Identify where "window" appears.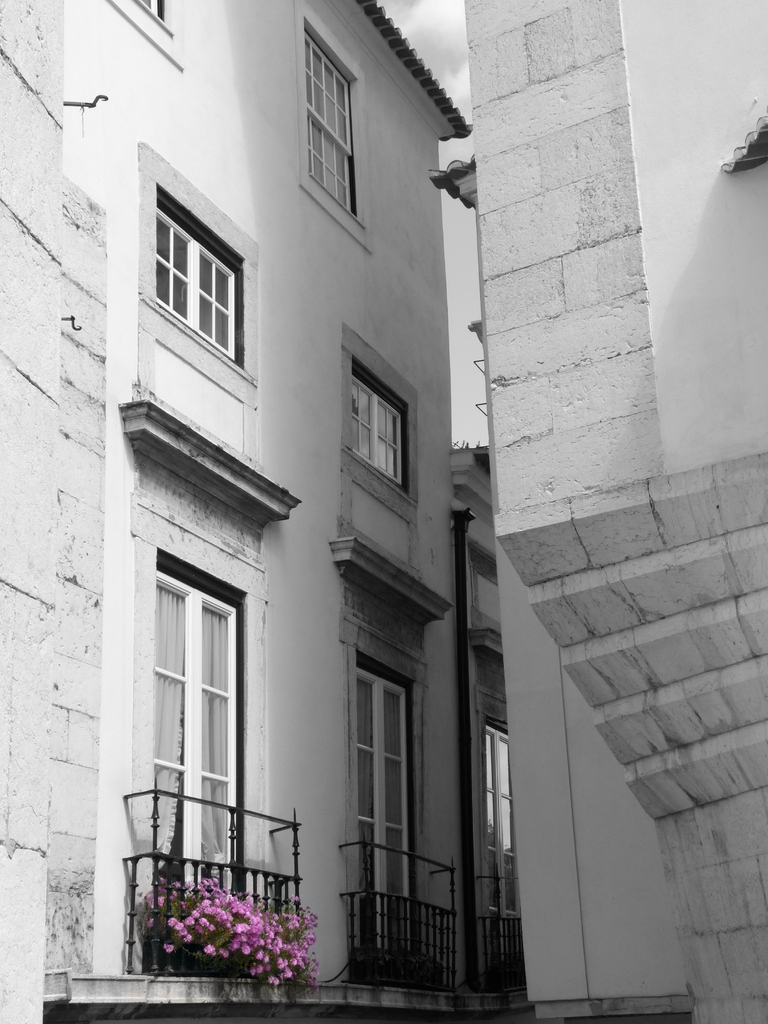
Appears at [x1=138, y1=0, x2=171, y2=32].
